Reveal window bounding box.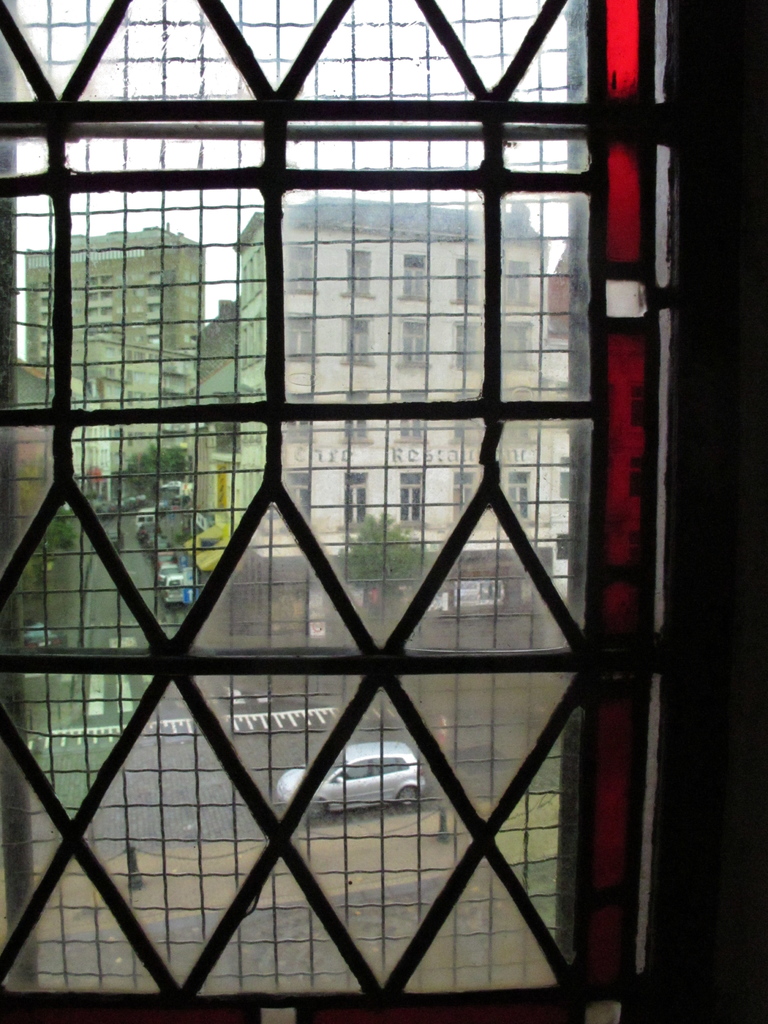
Revealed: [291,396,312,441].
